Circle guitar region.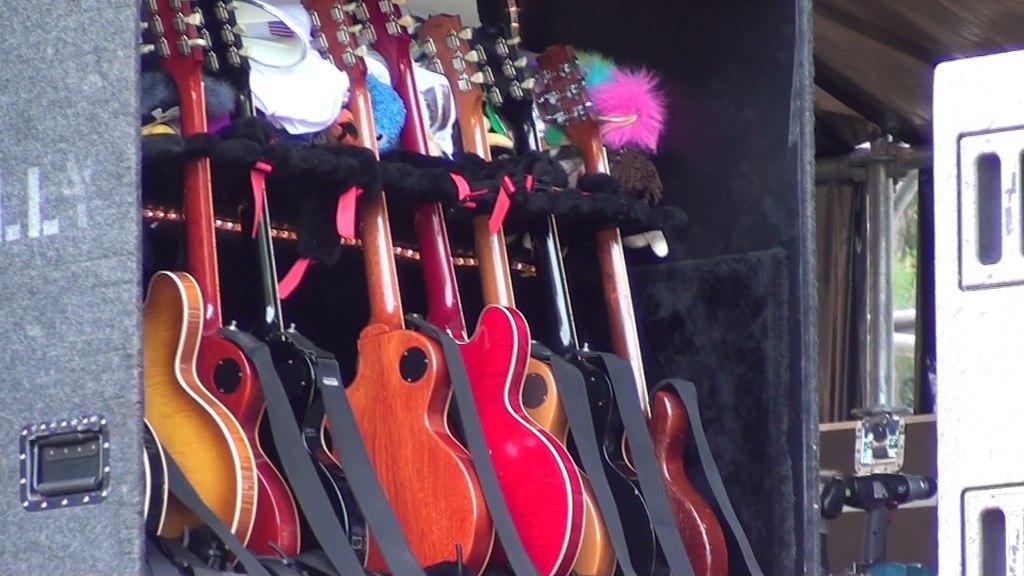
Region: crop(133, 267, 258, 569).
